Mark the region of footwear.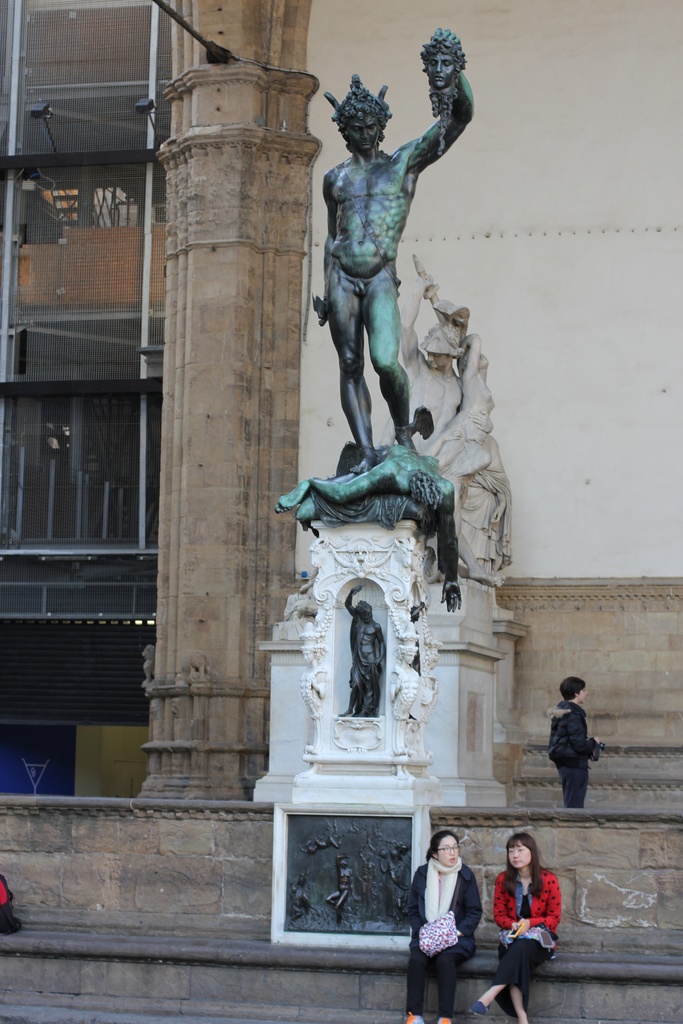
Region: rect(466, 1000, 491, 1014).
